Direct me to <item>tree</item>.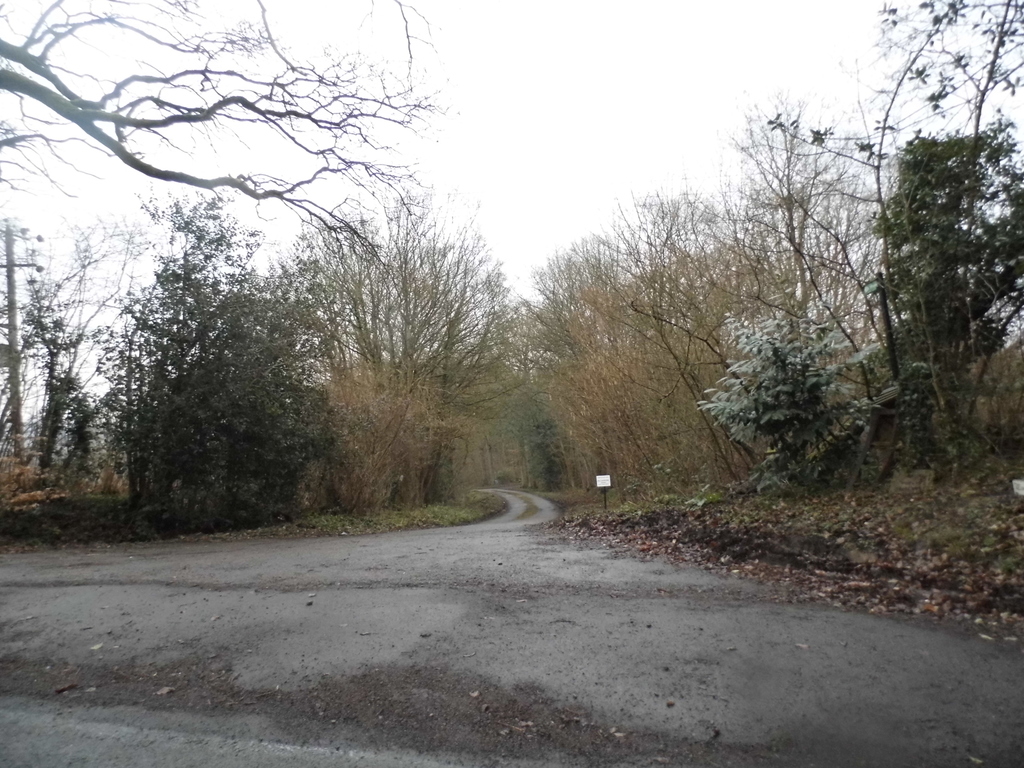
Direction: left=79, top=179, right=341, bottom=539.
